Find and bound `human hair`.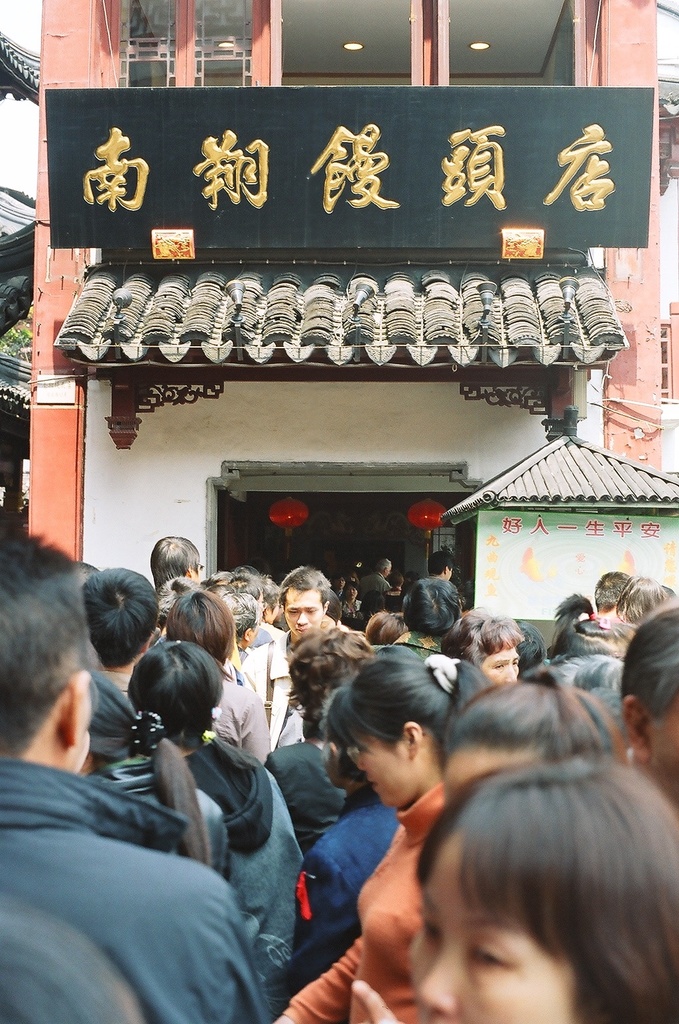
Bound: pyautogui.locateOnScreen(426, 547, 458, 577).
